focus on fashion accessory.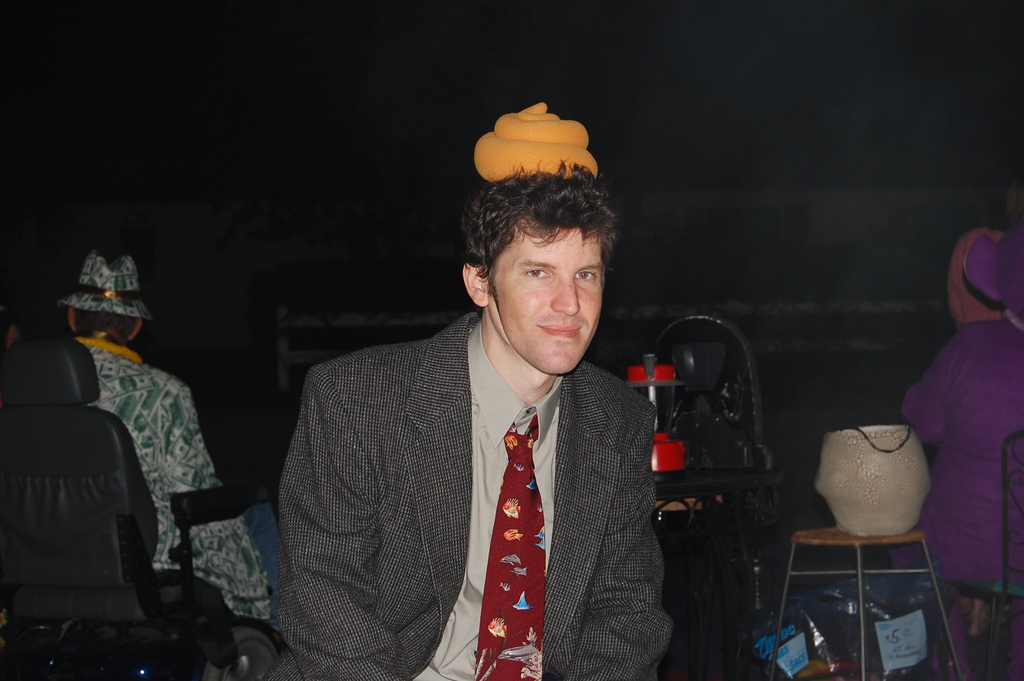
Focused at {"x1": 468, "y1": 99, "x2": 600, "y2": 335}.
